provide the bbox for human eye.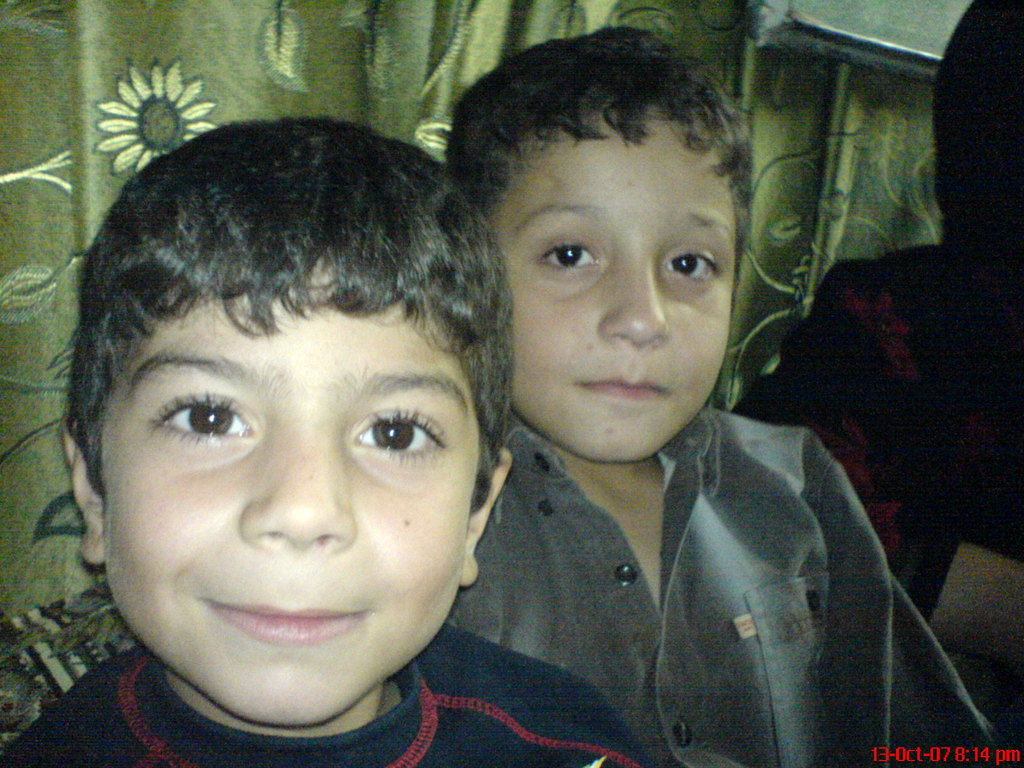
locate(524, 214, 618, 293).
